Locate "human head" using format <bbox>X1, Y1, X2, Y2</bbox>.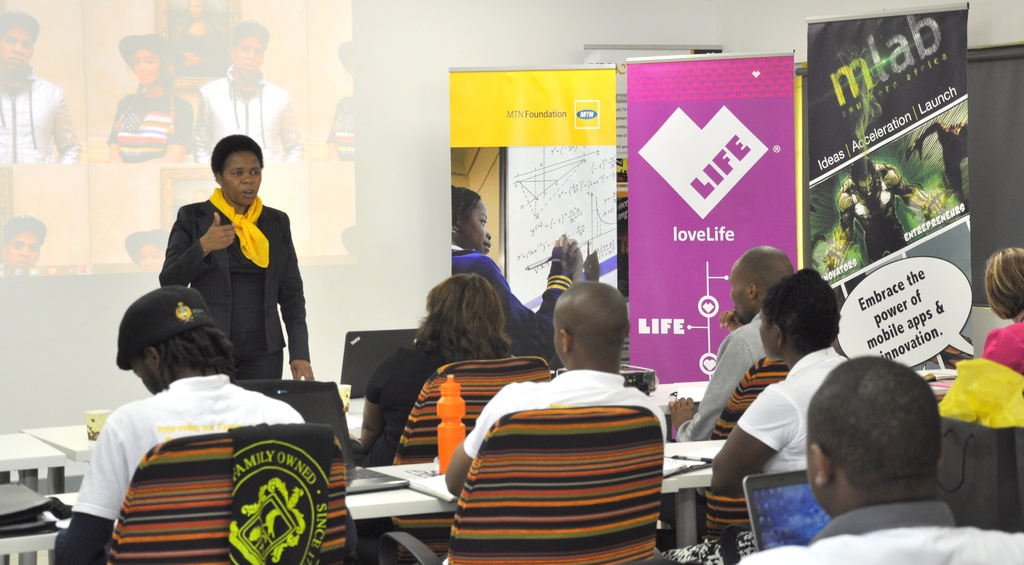
<bbox>450, 182, 492, 256</bbox>.
